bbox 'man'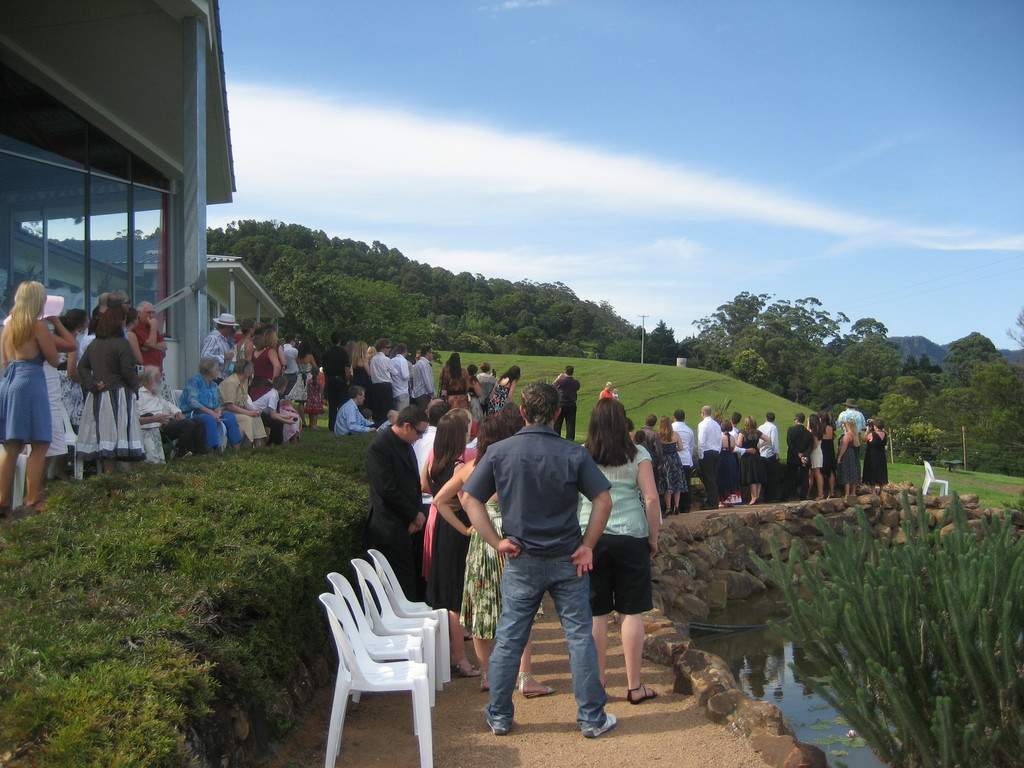
[x1=202, y1=315, x2=239, y2=378]
